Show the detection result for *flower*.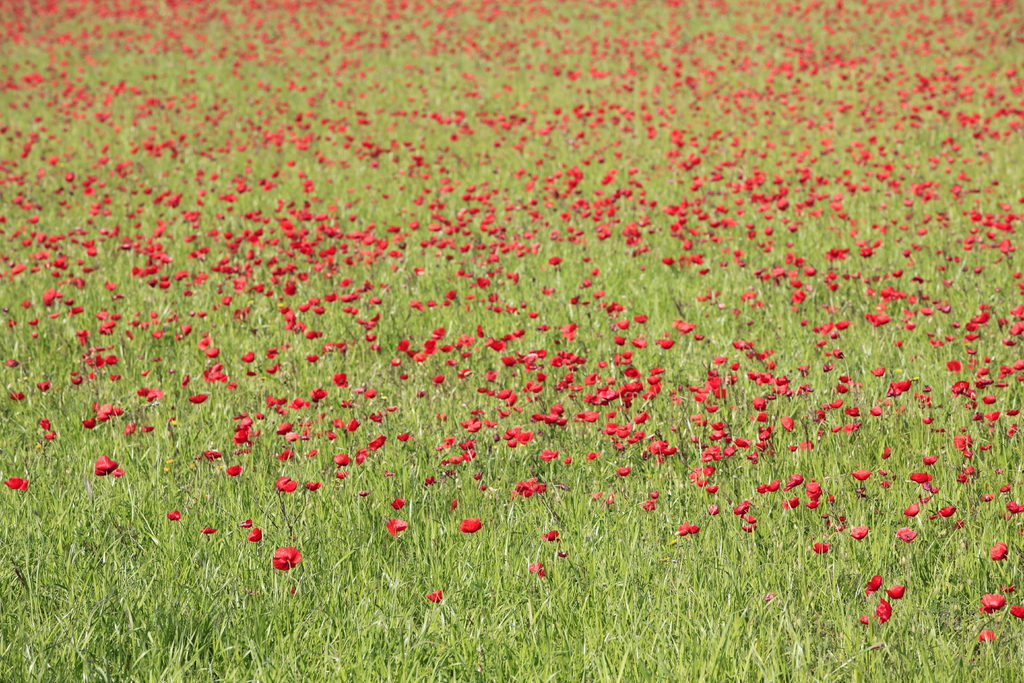
x1=977, y1=627, x2=994, y2=639.
